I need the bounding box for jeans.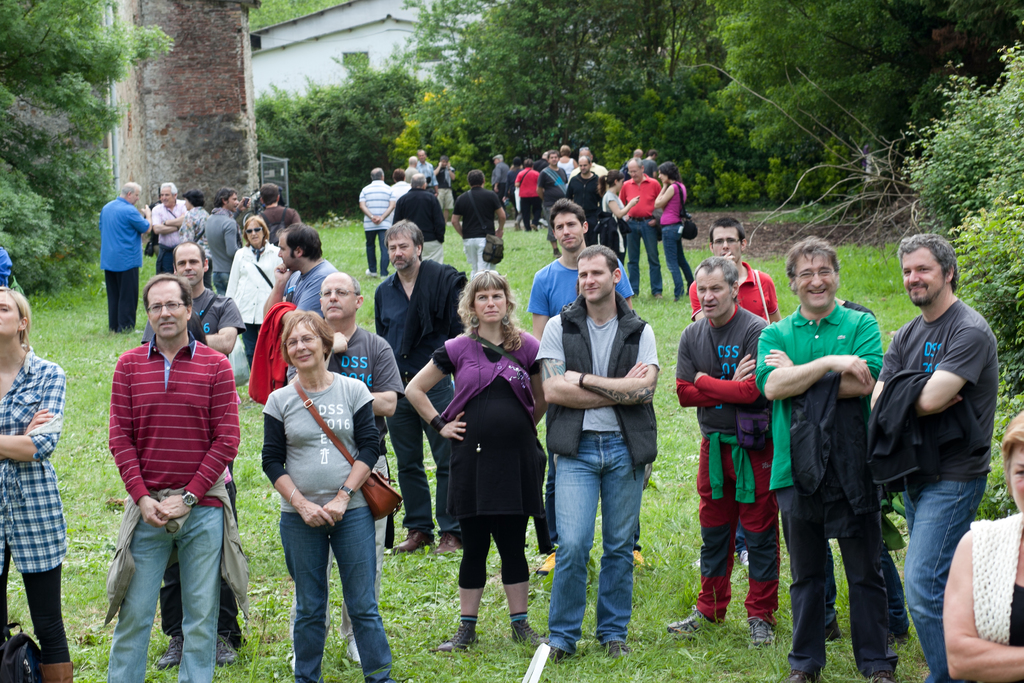
Here it is: <box>282,507,390,682</box>.
